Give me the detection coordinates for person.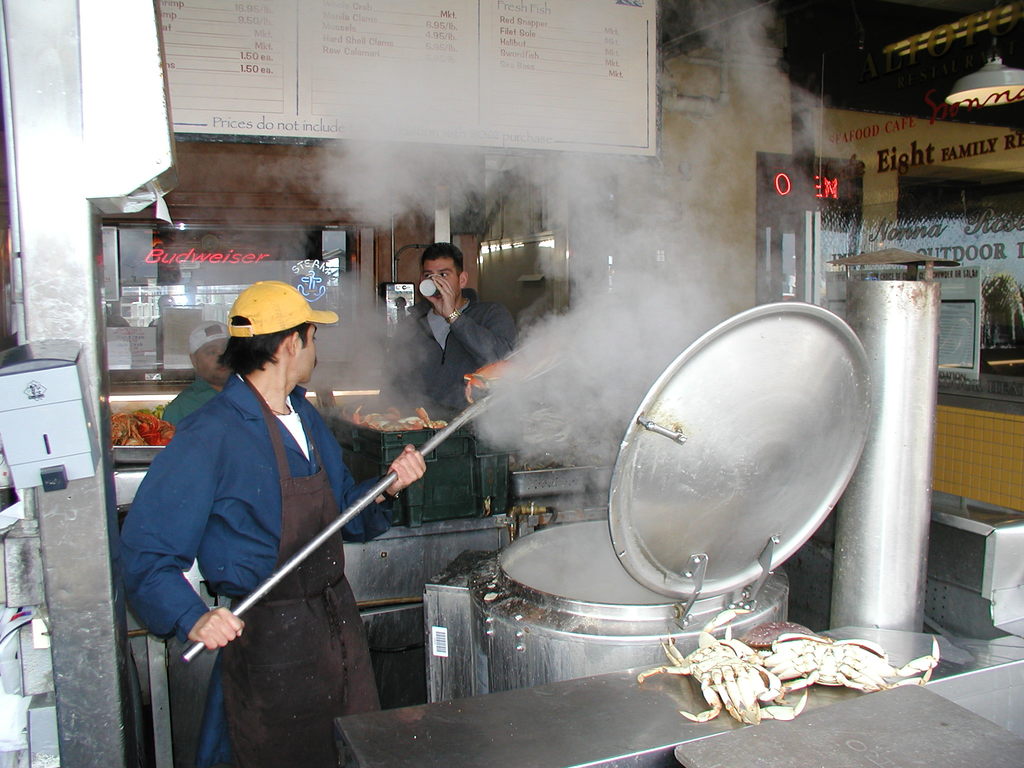
select_region(161, 320, 229, 424).
